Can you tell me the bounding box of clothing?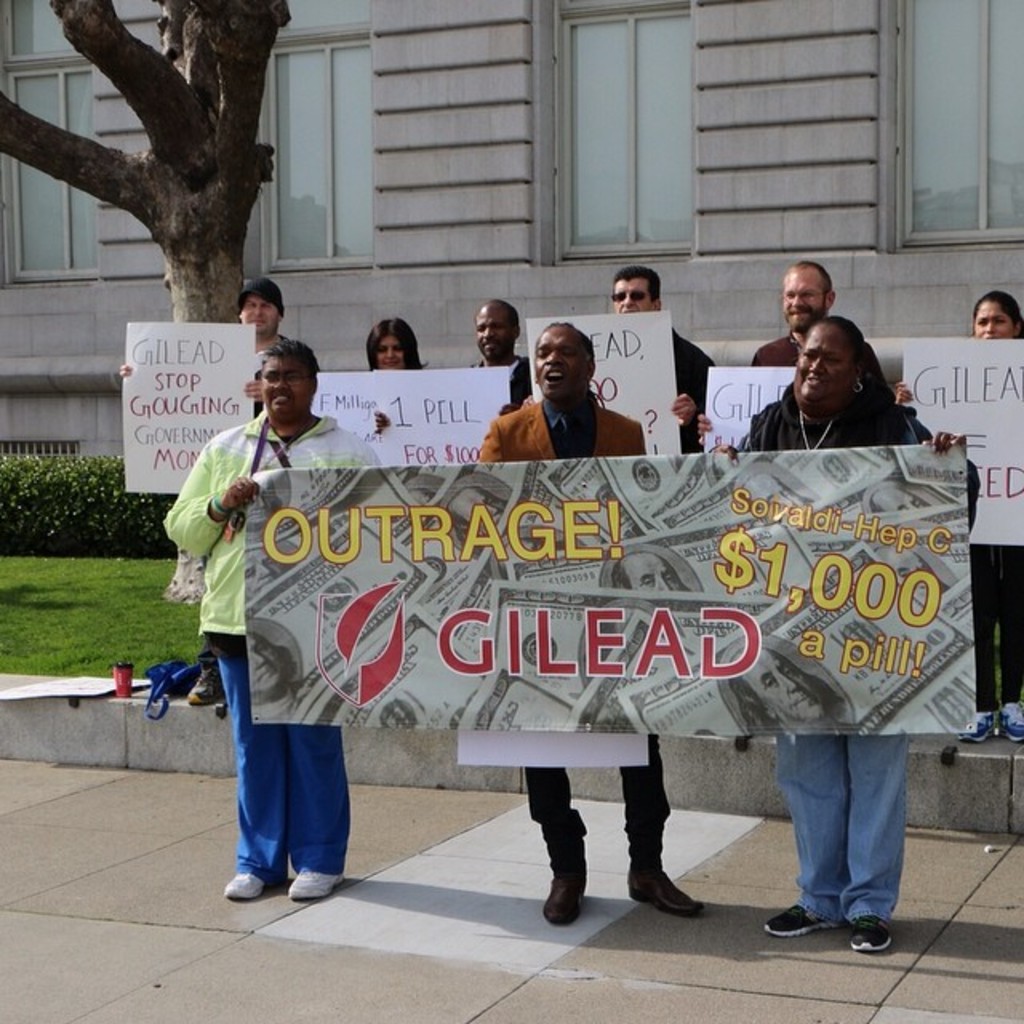
x1=738, y1=390, x2=944, y2=915.
